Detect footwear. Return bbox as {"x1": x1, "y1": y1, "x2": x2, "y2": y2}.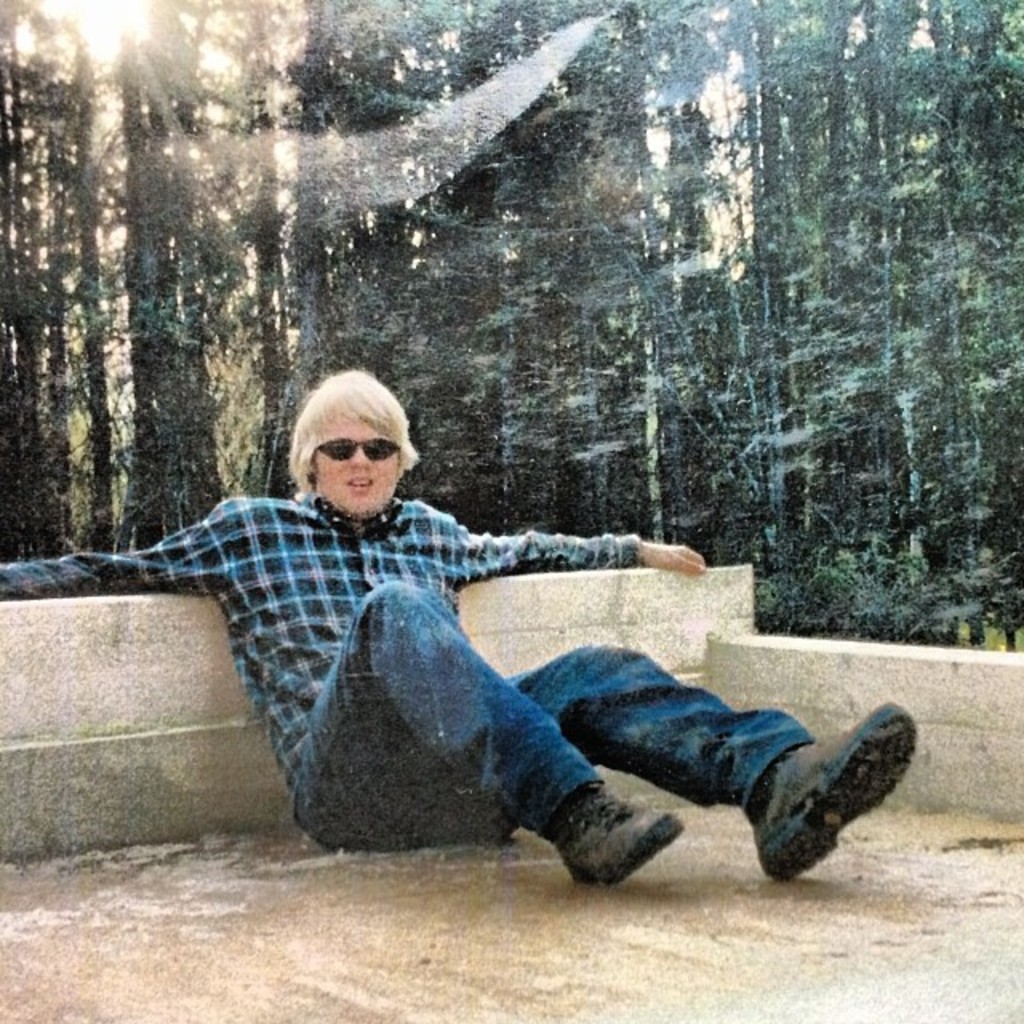
{"x1": 531, "y1": 794, "x2": 688, "y2": 890}.
